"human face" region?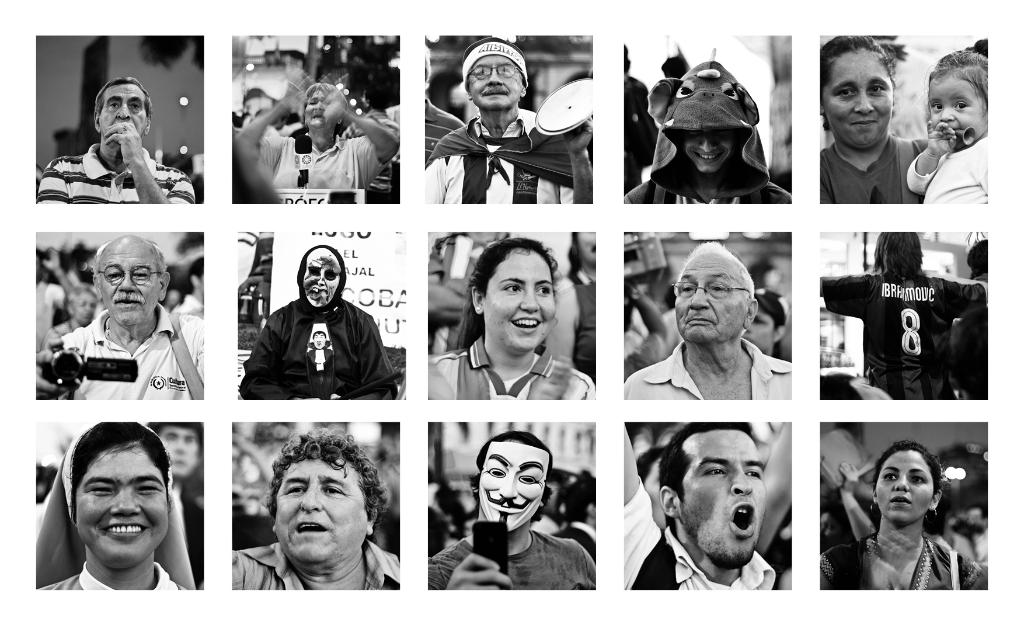
685/131/733/173
